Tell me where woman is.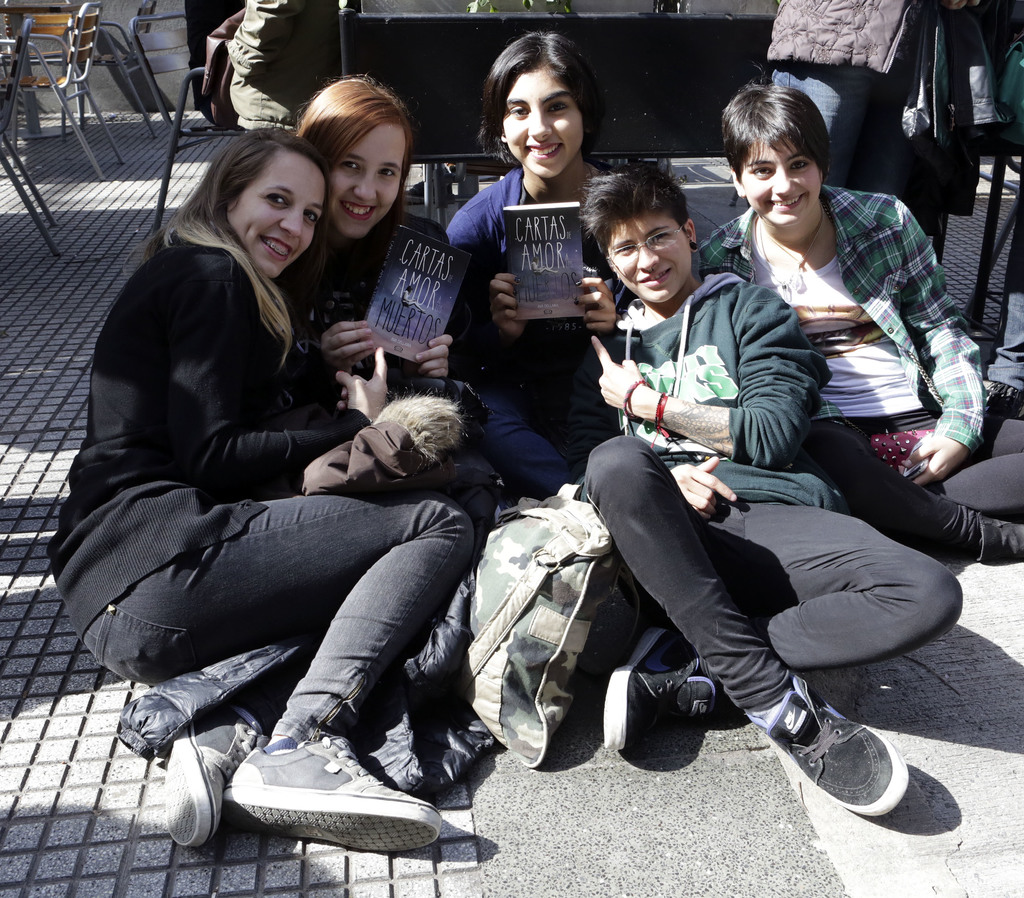
woman is at left=288, top=72, right=547, bottom=646.
